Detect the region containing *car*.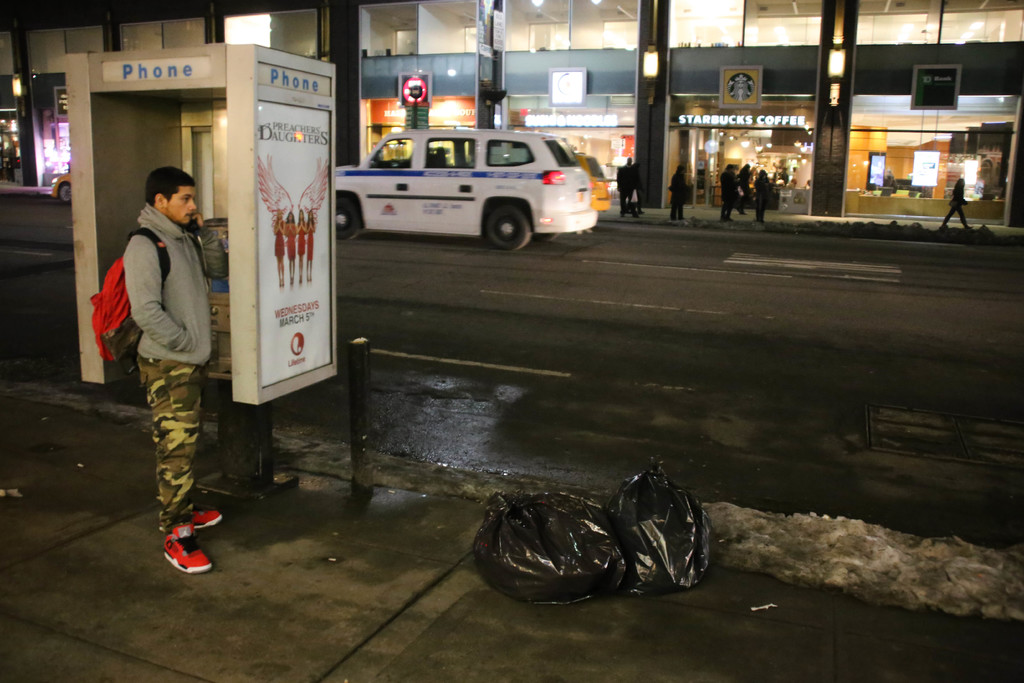
<bbox>51, 175, 70, 205</bbox>.
